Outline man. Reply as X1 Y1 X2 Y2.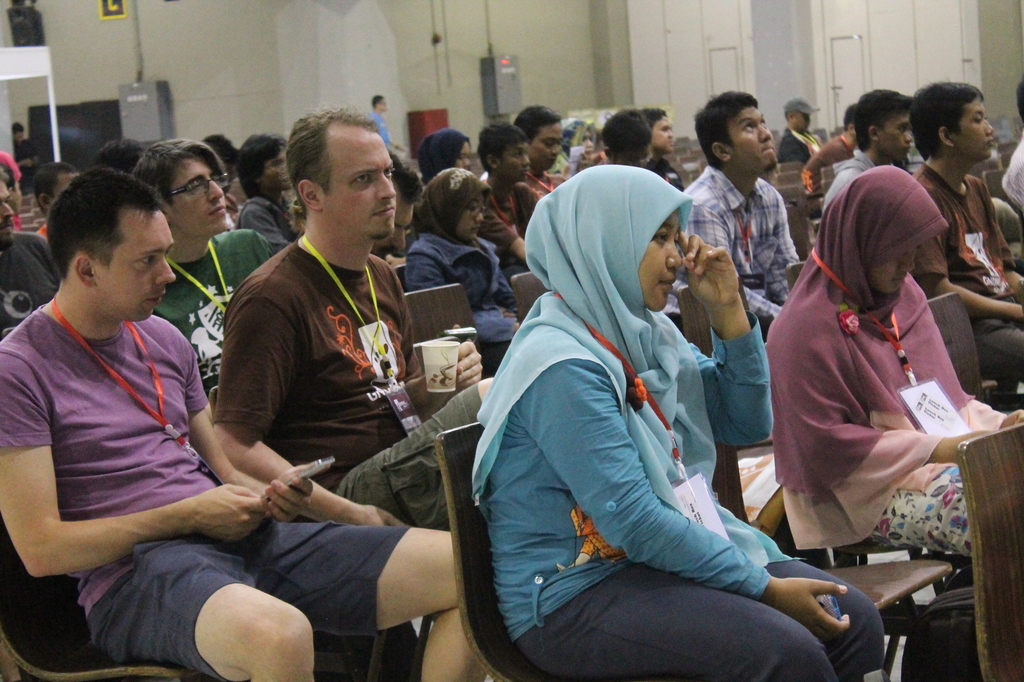
675 83 806 339.
